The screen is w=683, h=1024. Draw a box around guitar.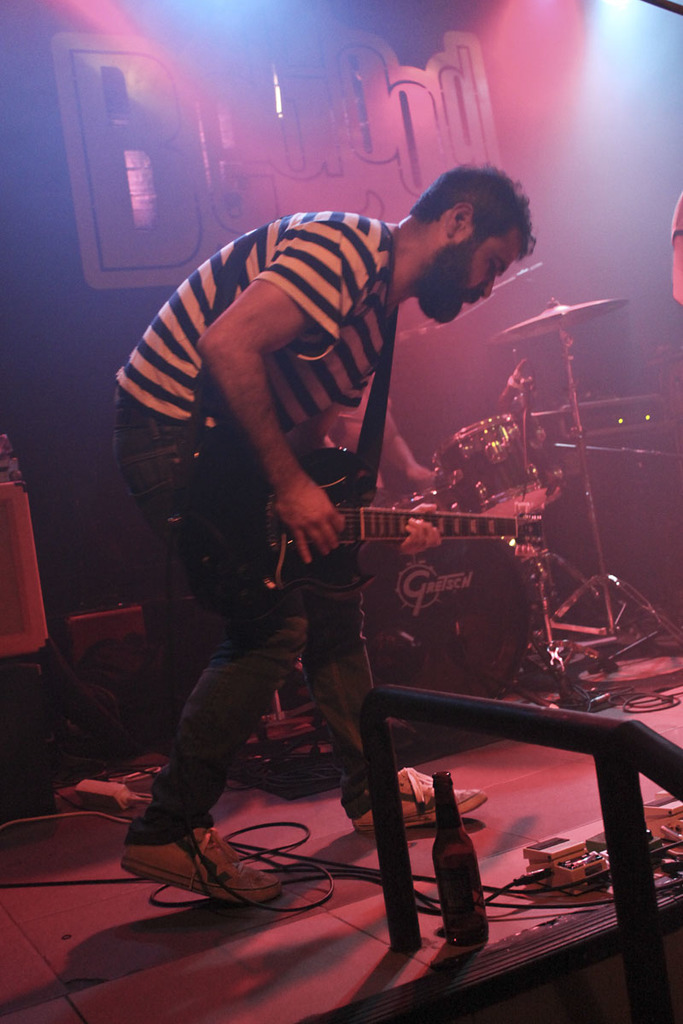
bbox=(178, 445, 546, 614).
